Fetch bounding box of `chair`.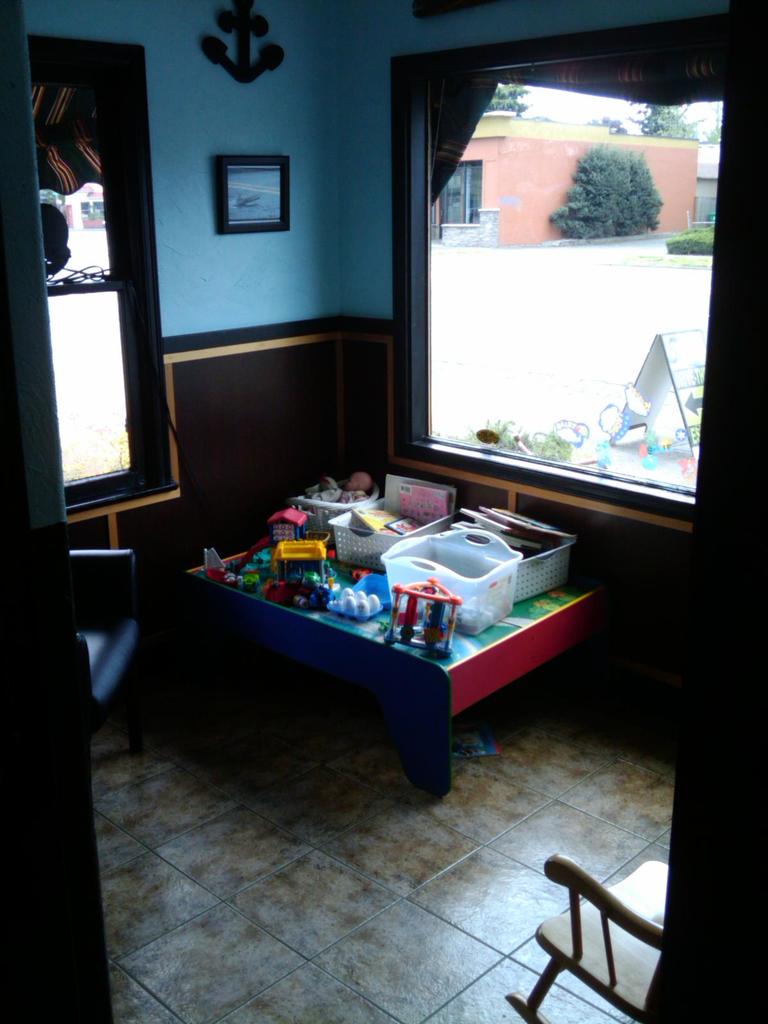
Bbox: locate(534, 809, 694, 1011).
